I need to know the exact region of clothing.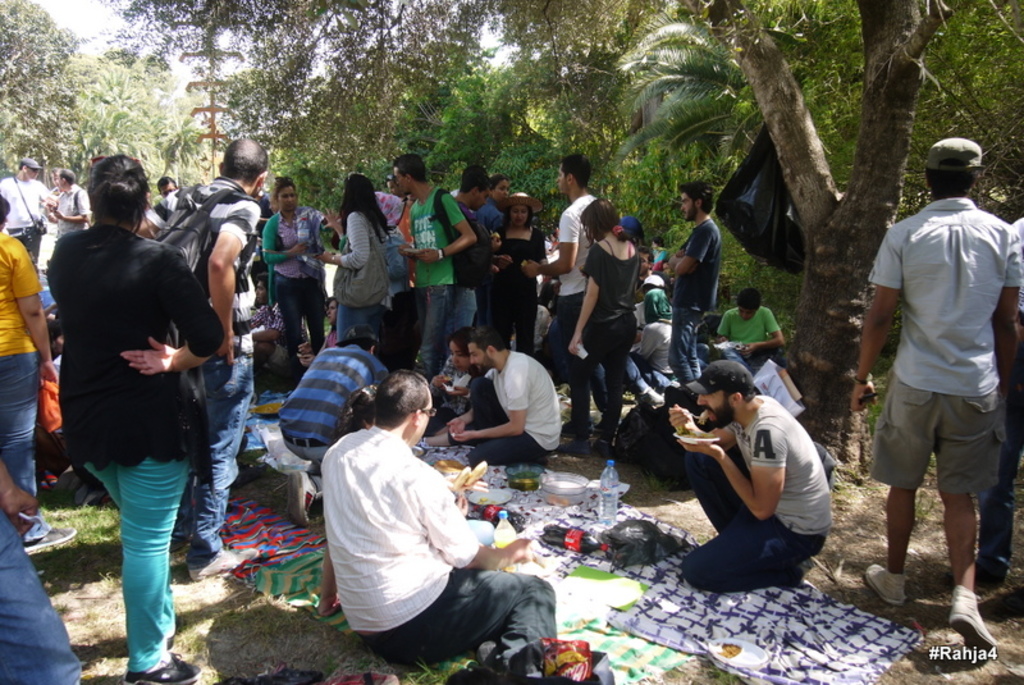
Region: [714, 289, 783, 364].
